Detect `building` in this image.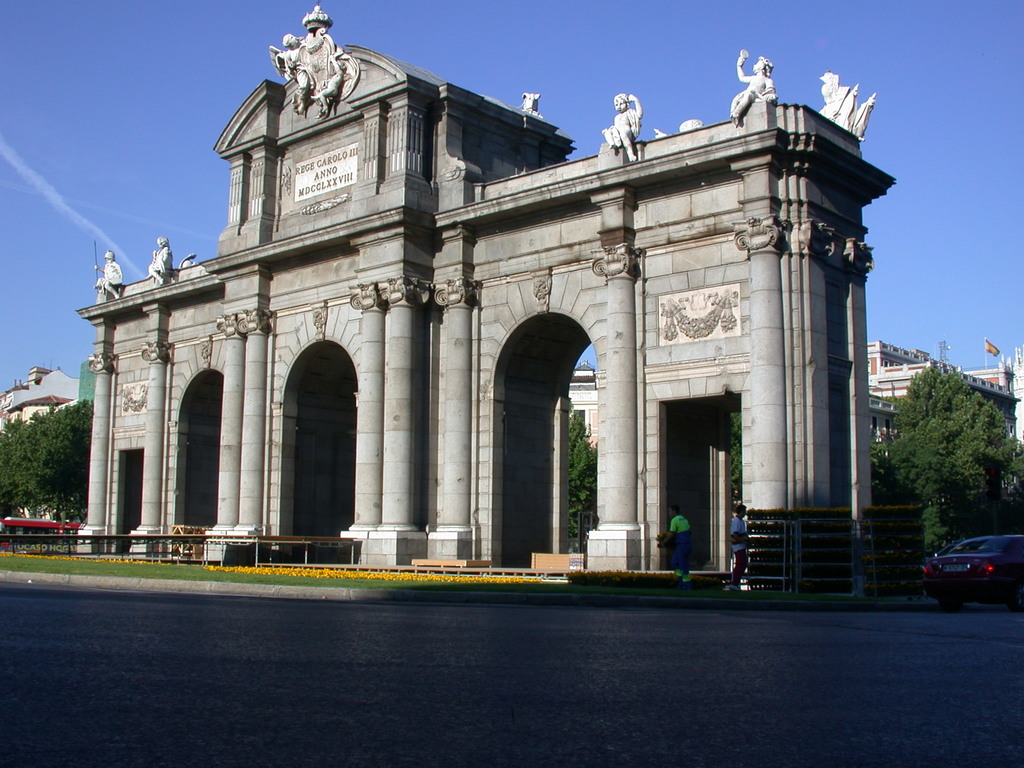
Detection: region(0, 364, 79, 430).
